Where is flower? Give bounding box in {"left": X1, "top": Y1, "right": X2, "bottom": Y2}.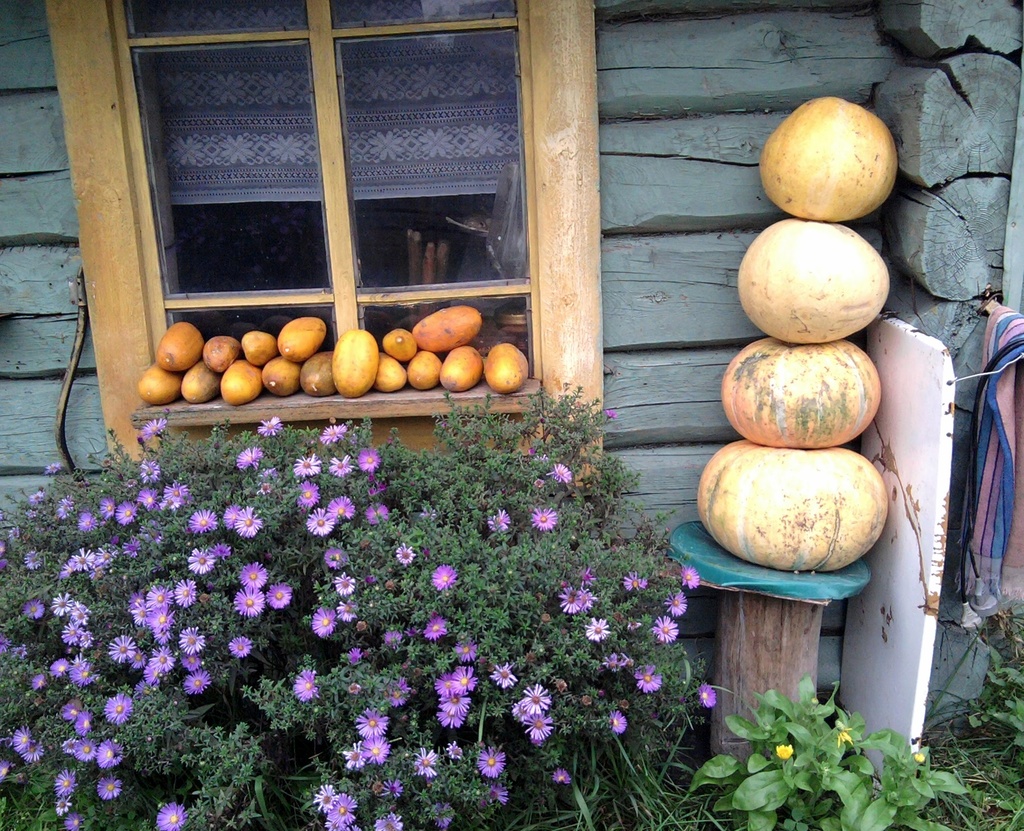
{"left": 232, "top": 504, "right": 259, "bottom": 537}.
